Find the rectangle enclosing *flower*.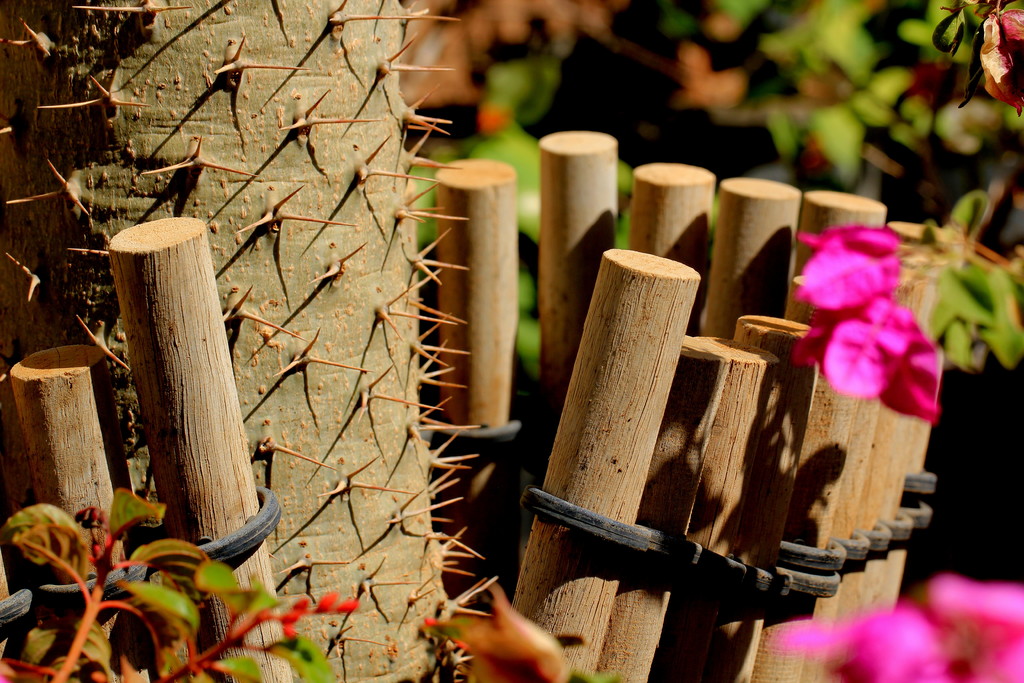
crop(774, 600, 957, 682).
